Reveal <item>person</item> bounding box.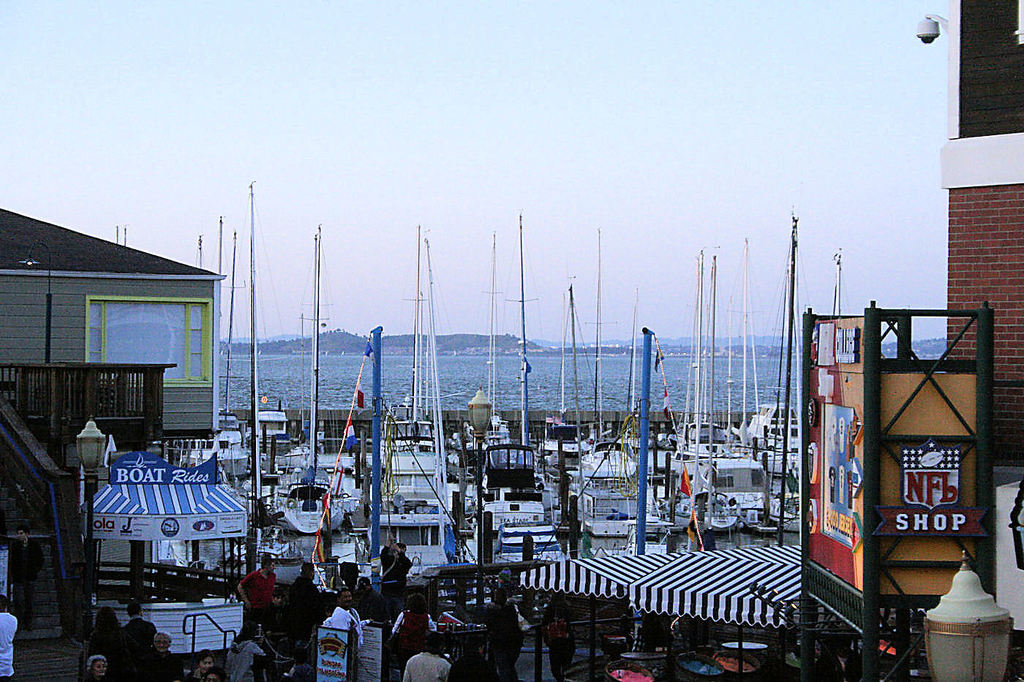
Revealed: 481, 588, 523, 681.
